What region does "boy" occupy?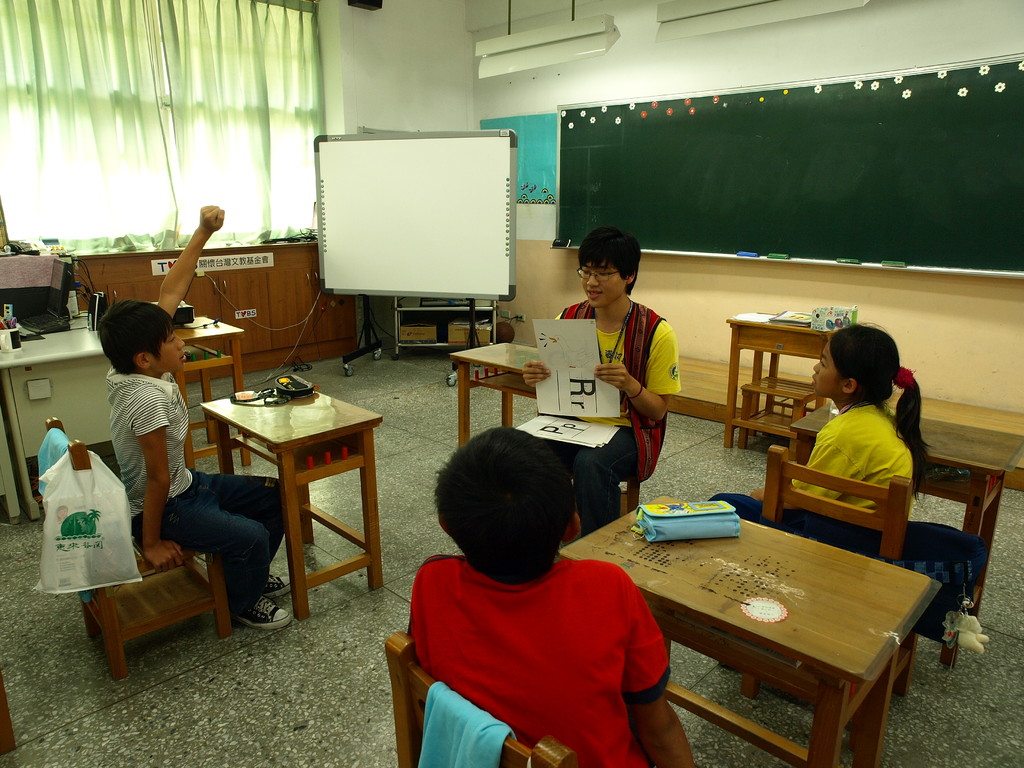
(96, 206, 289, 627).
